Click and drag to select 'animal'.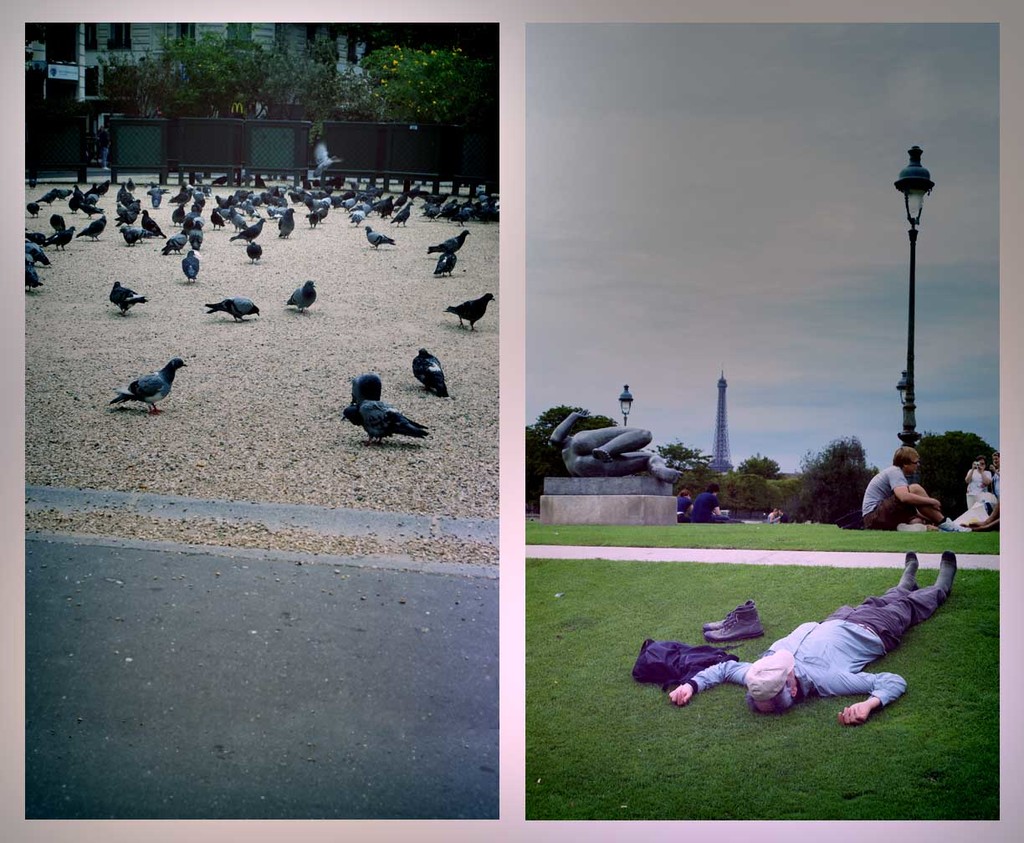
Selection: [295,281,315,312].
